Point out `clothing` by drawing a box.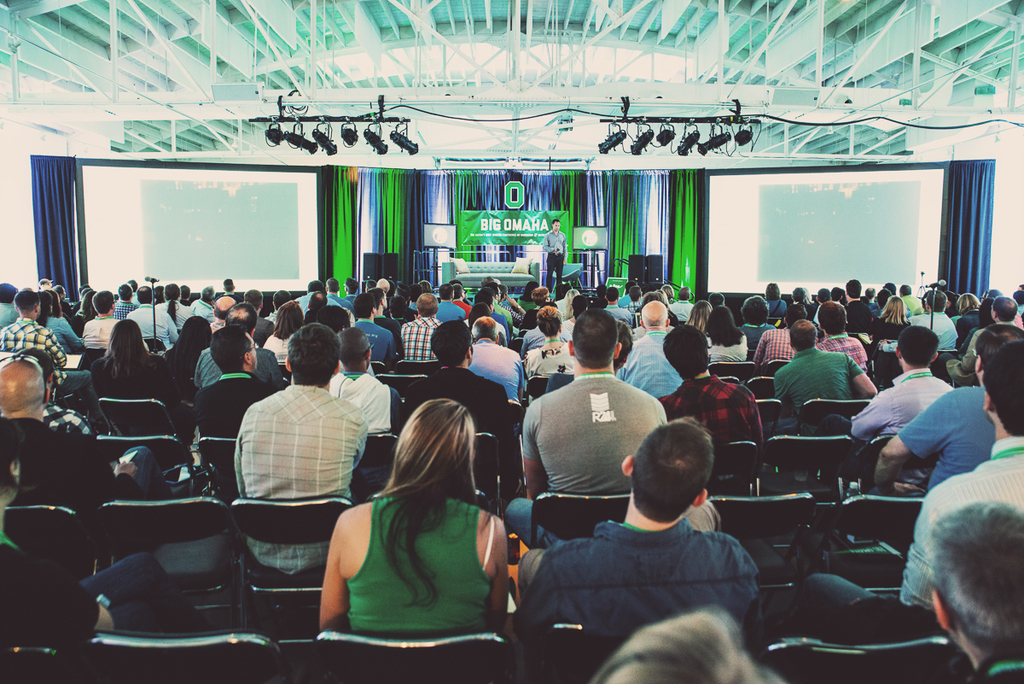
l=404, t=362, r=517, b=452.
